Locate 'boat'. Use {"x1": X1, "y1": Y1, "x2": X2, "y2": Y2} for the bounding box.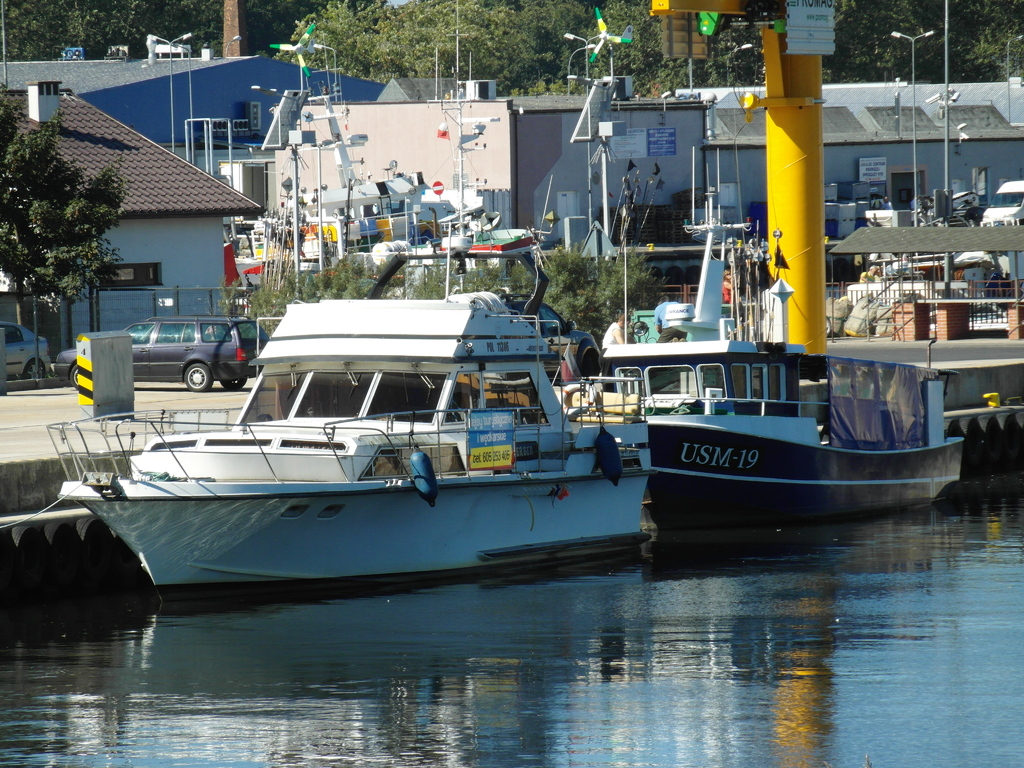
{"x1": 625, "y1": 184, "x2": 966, "y2": 523}.
